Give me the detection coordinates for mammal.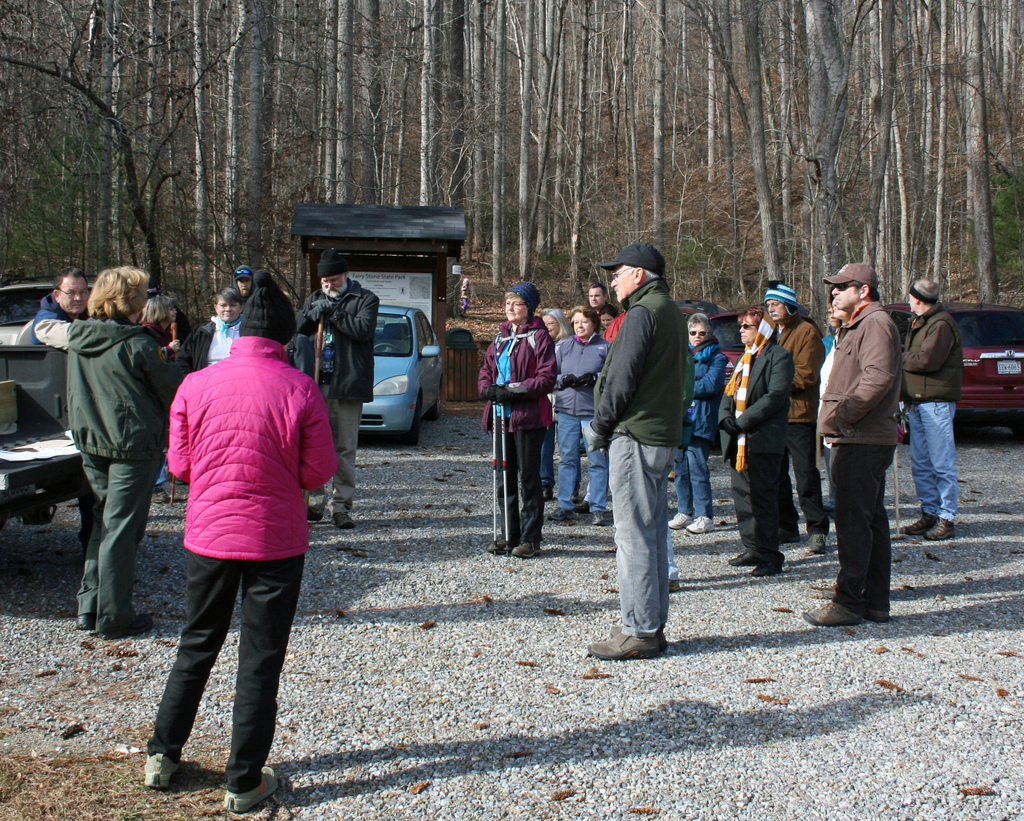
716, 308, 797, 575.
